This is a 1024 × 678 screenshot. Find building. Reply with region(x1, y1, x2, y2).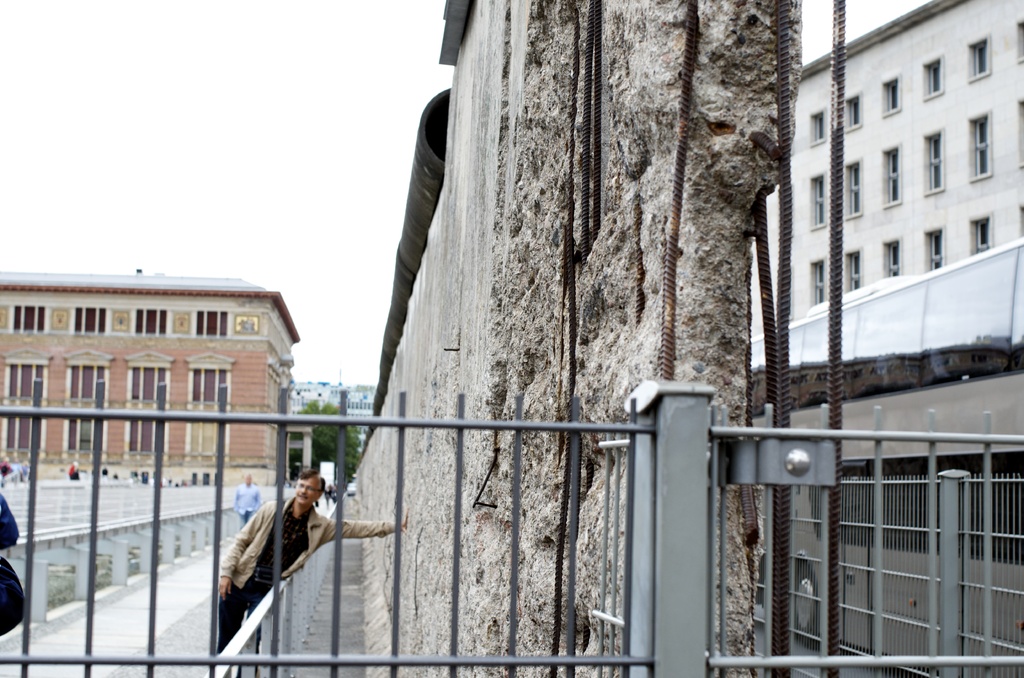
region(1, 270, 300, 472).
